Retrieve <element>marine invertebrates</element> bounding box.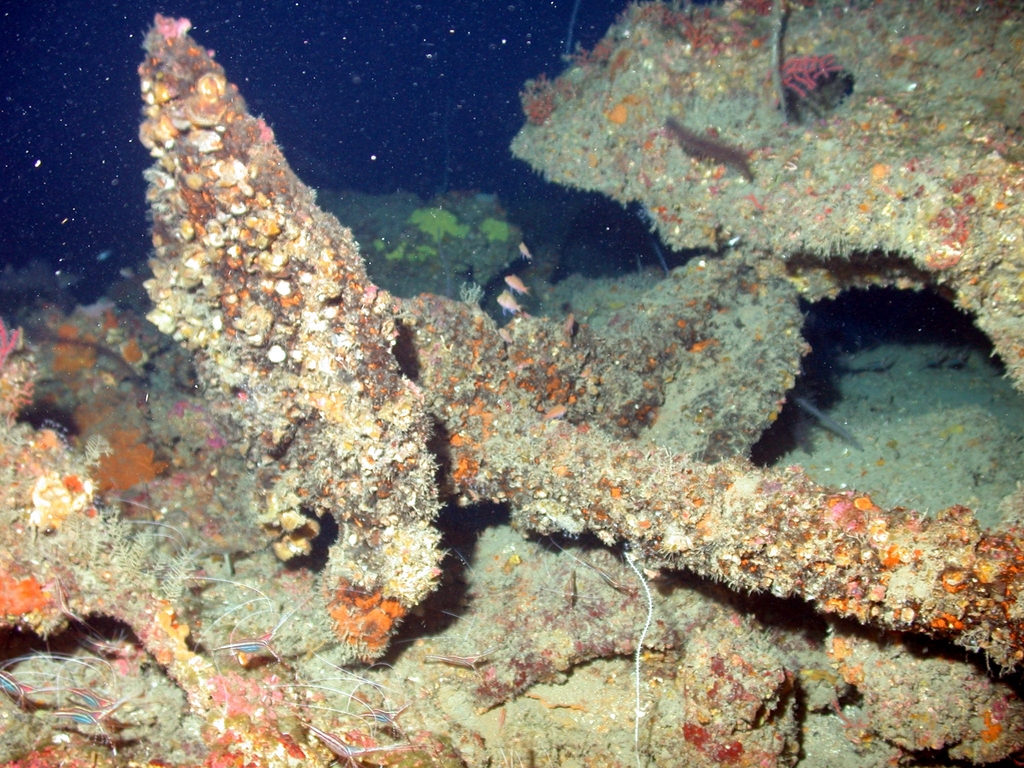
Bounding box: region(513, 67, 566, 127).
